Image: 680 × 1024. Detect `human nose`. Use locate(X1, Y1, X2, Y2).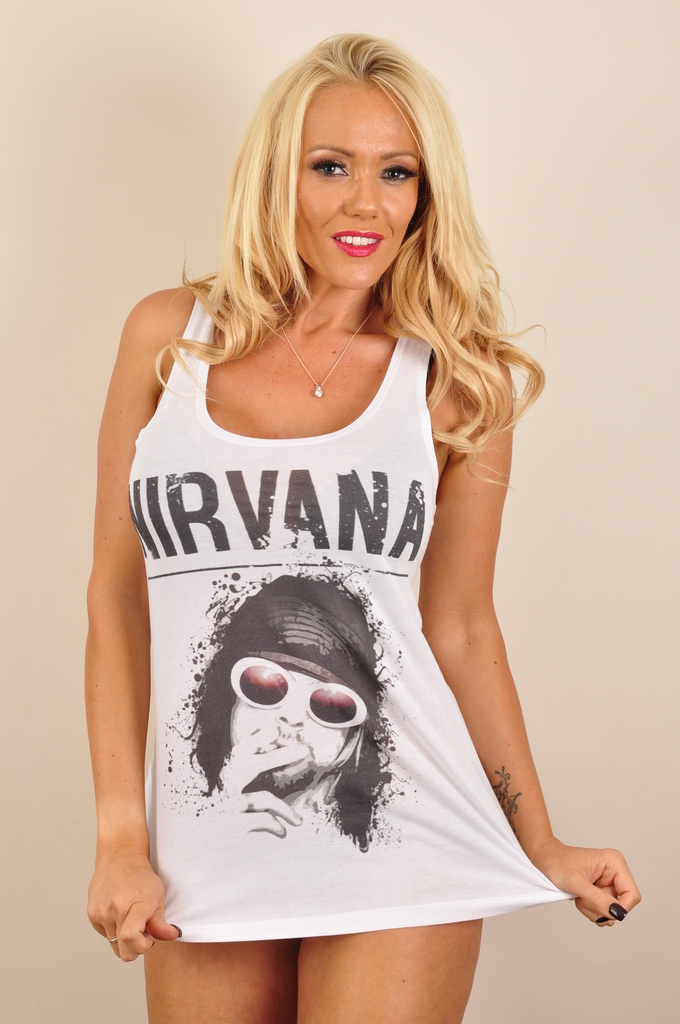
locate(343, 172, 388, 221).
